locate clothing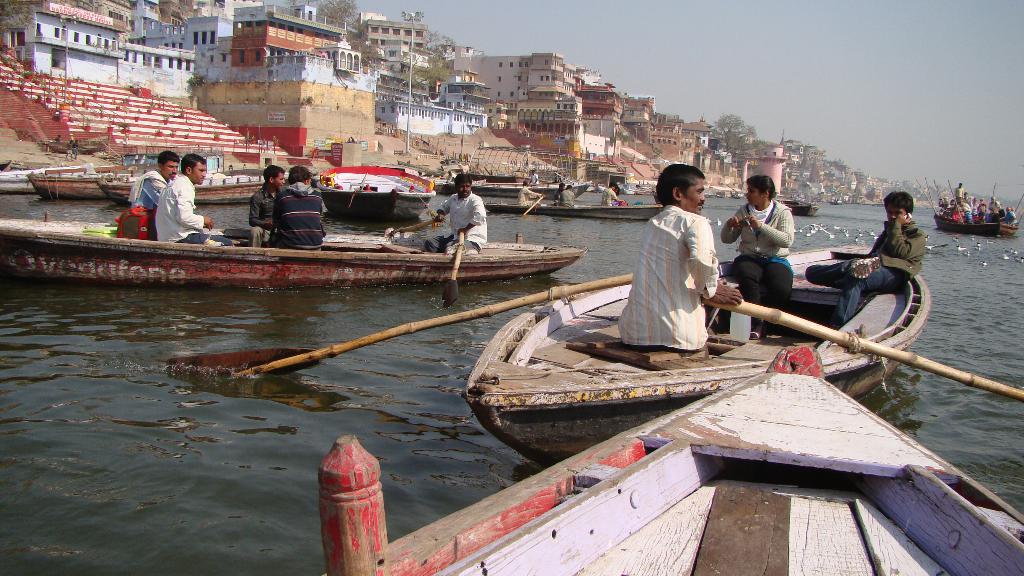
(717,200,804,342)
